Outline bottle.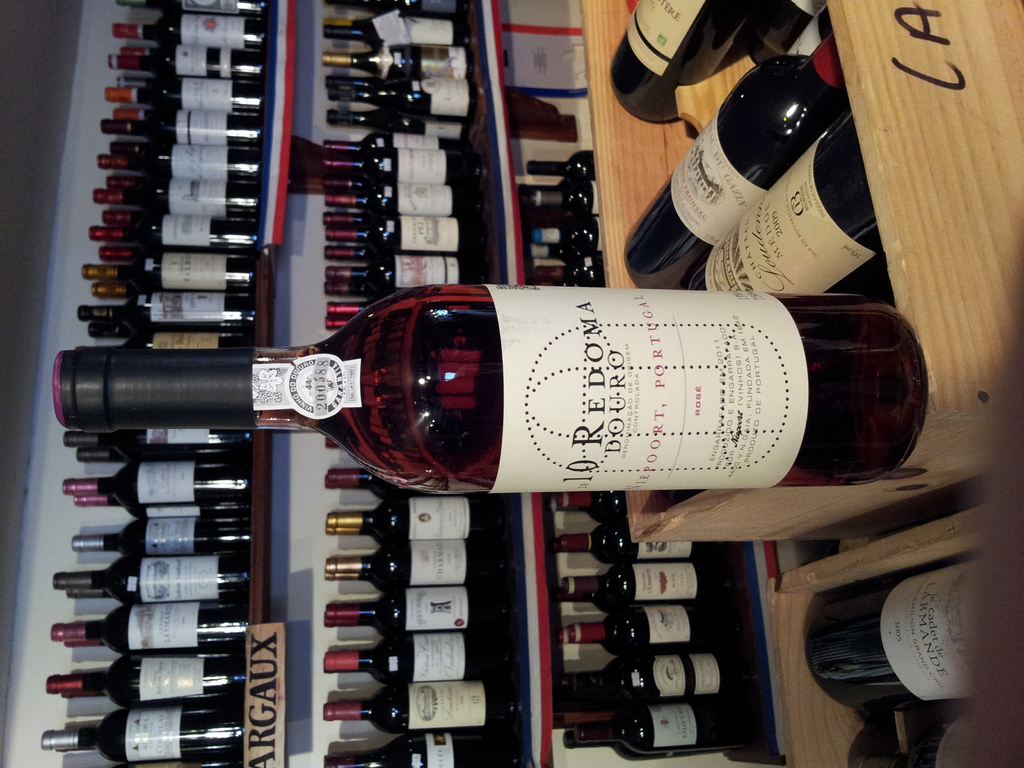
Outline: rect(321, 152, 445, 186).
